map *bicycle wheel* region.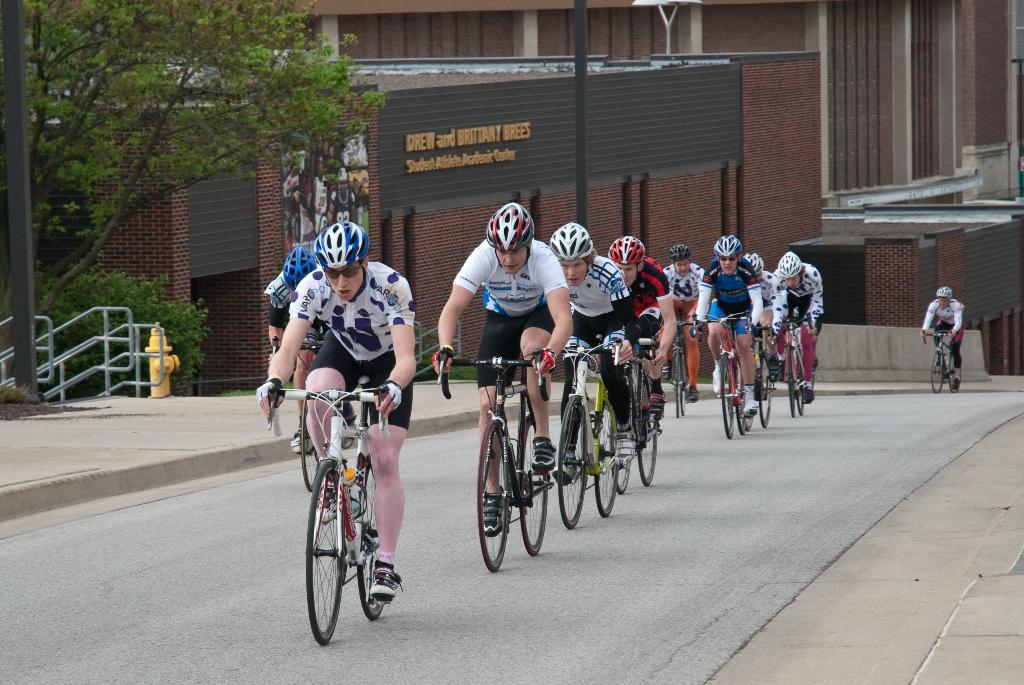
Mapped to <box>594,395,615,520</box>.
